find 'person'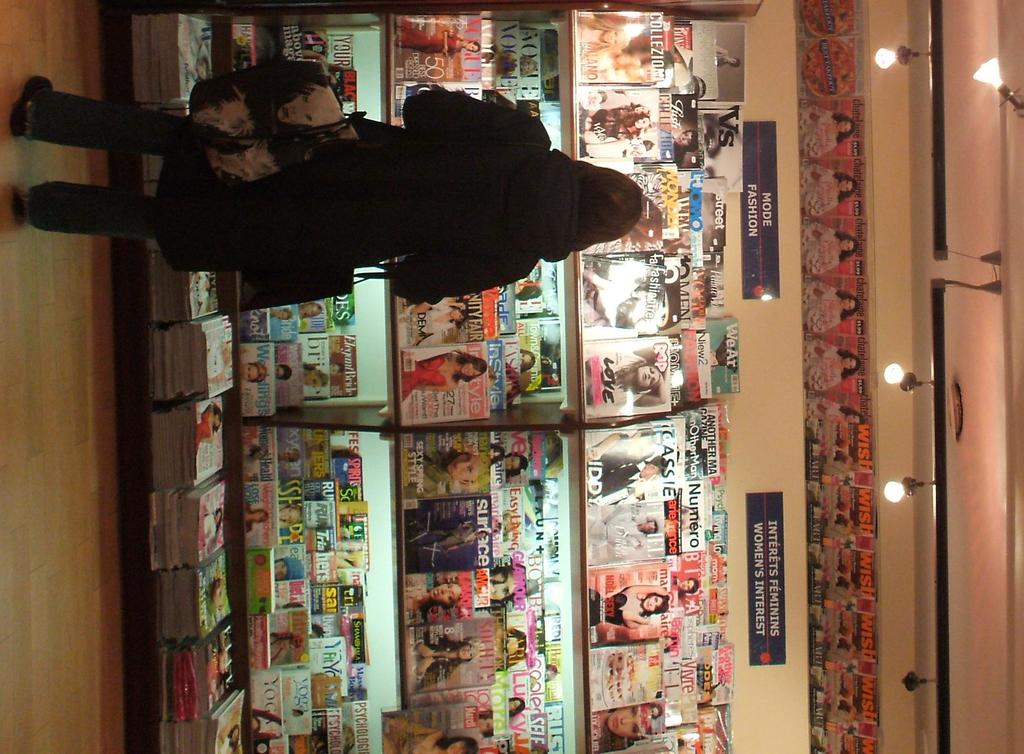
412,633,477,693
